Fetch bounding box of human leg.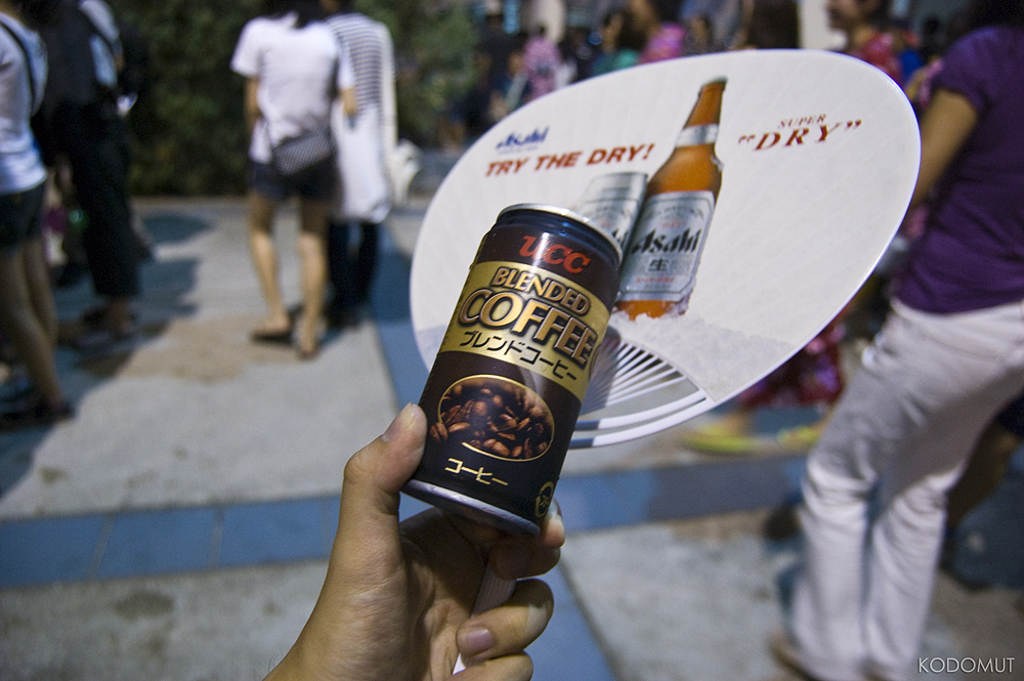
Bbox: (left=30, top=185, right=67, bottom=340).
